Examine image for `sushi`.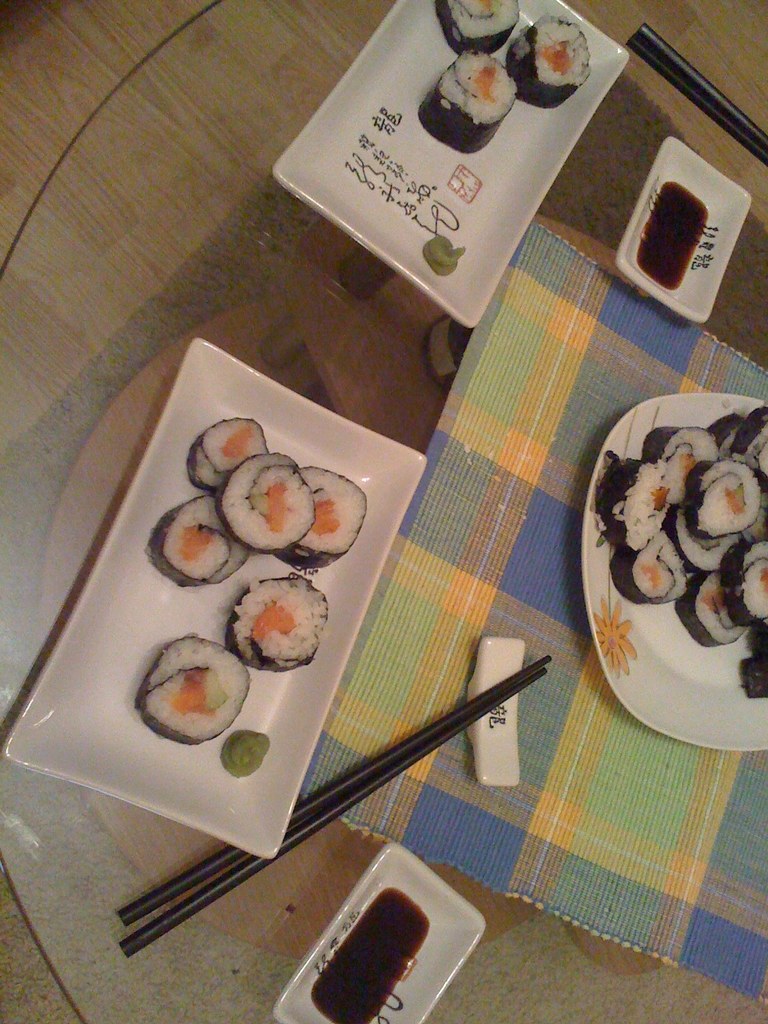
Examination result: 207:454:316:552.
